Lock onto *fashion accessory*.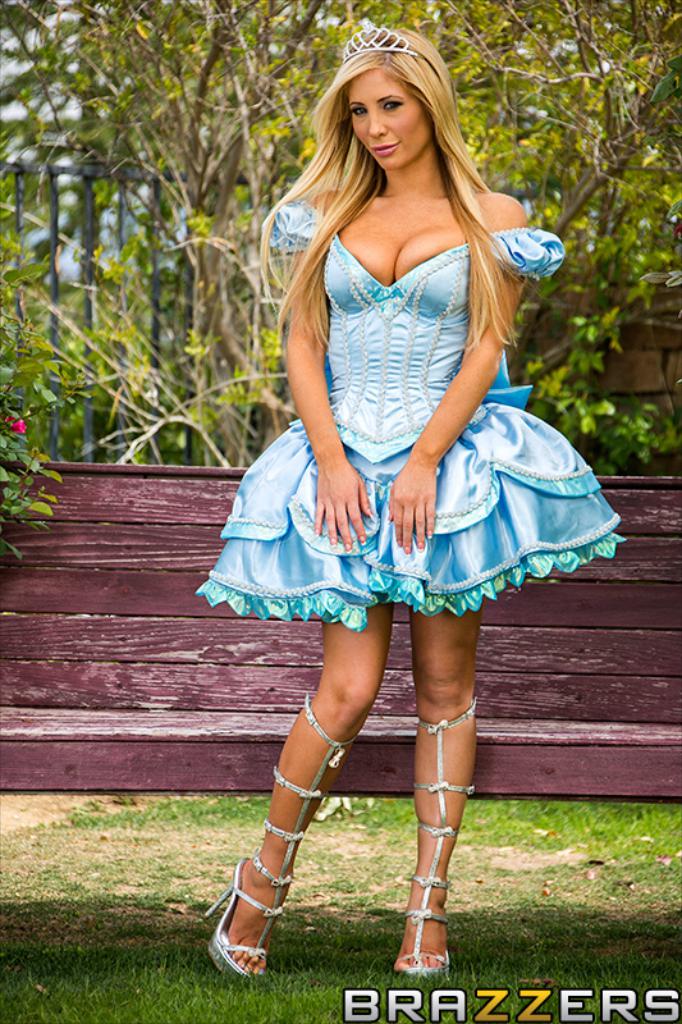
Locked: (202, 695, 357, 983).
